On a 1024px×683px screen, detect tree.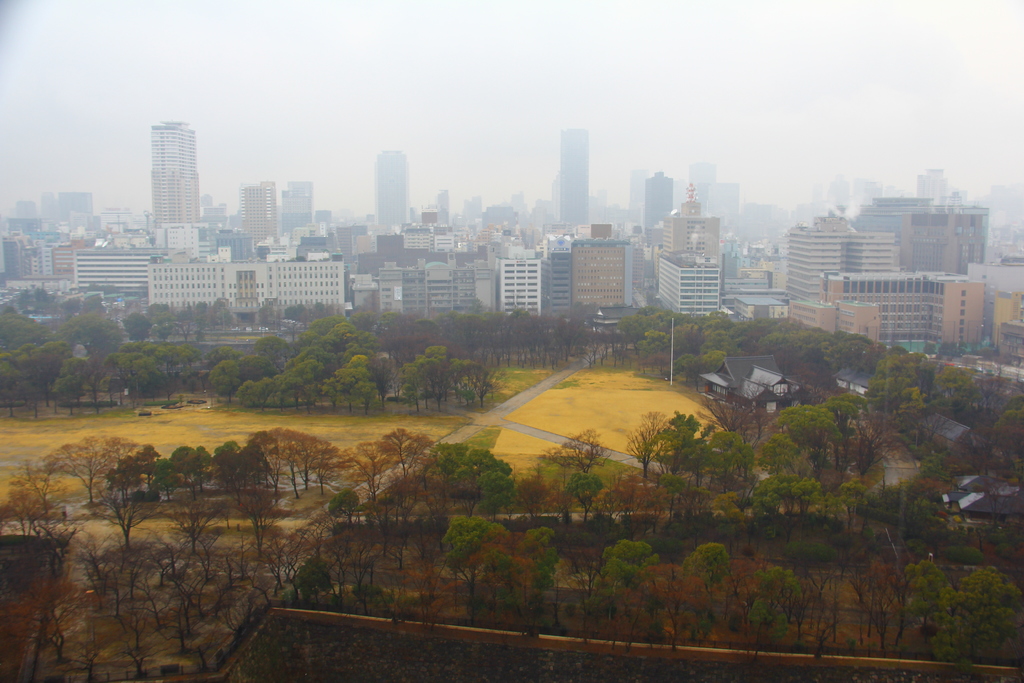
crop(799, 466, 877, 529).
